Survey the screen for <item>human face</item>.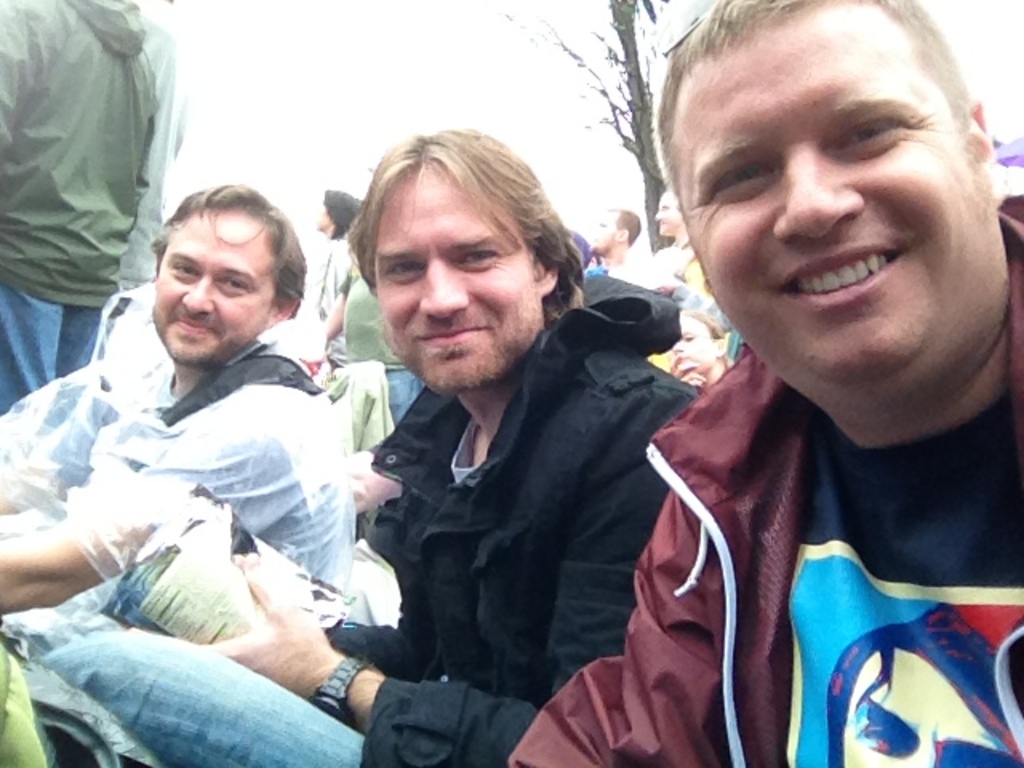
Survey found: {"left": 154, "top": 211, "right": 275, "bottom": 373}.
